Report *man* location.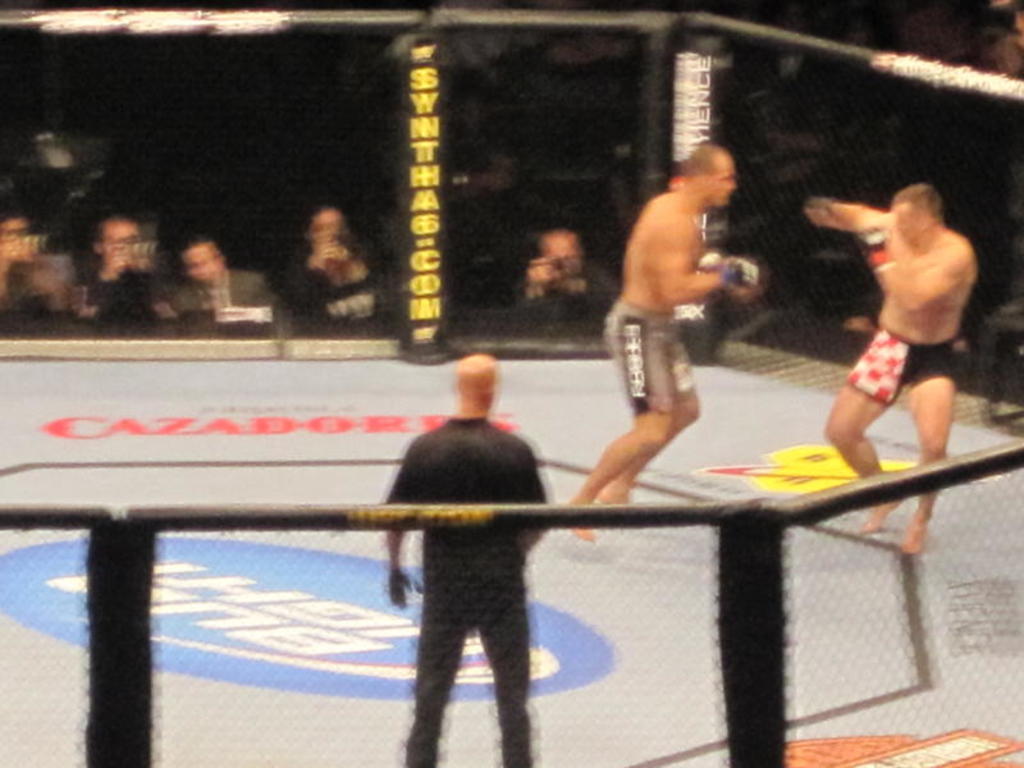
Report: locate(73, 216, 188, 332).
